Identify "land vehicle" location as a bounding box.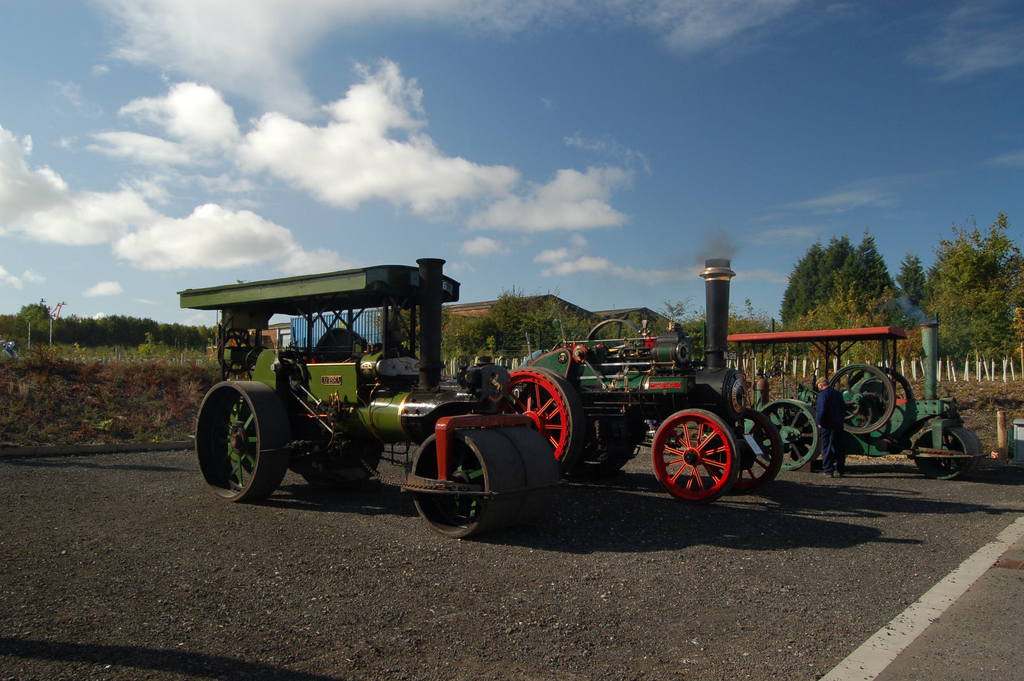
Rect(205, 264, 602, 550).
